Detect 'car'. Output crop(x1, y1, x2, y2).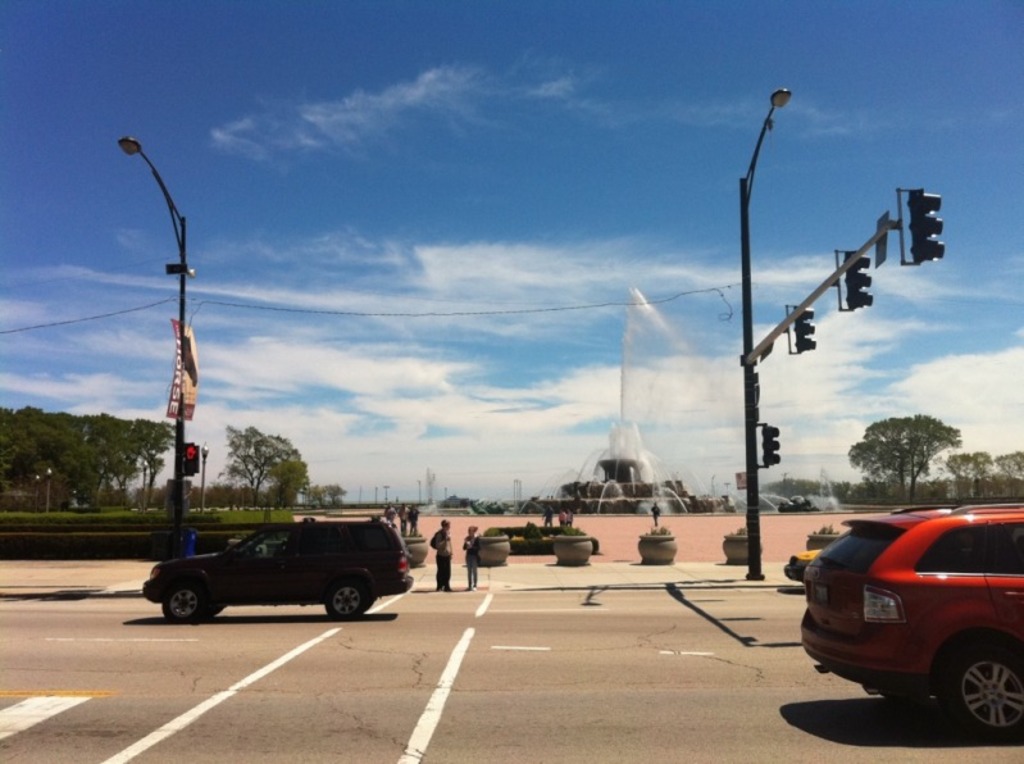
crop(141, 515, 419, 620).
